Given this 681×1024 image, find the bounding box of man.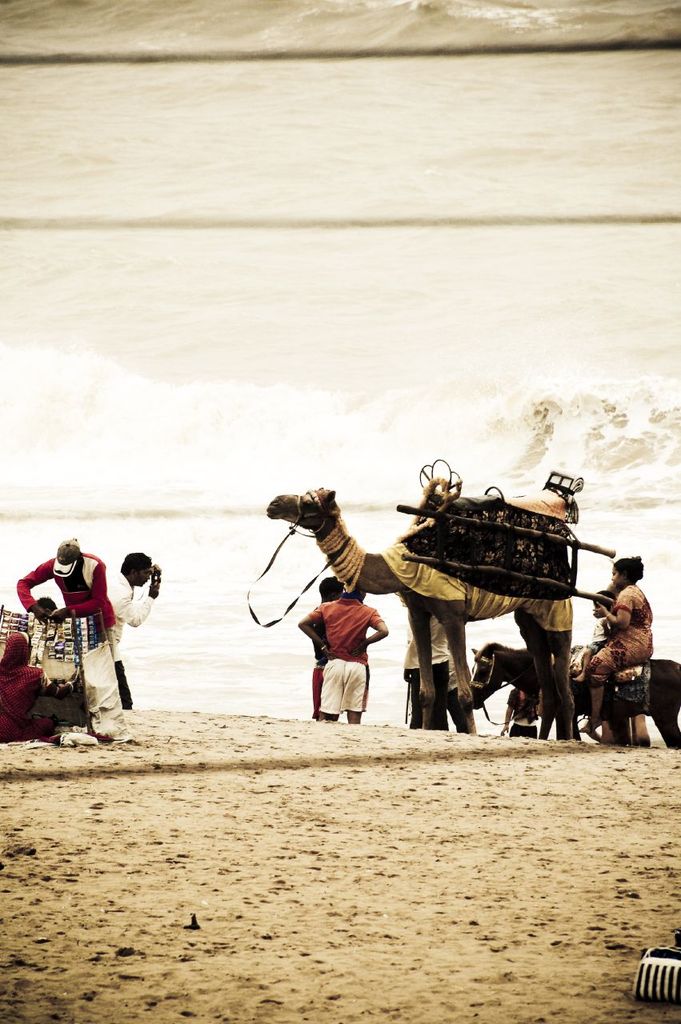
{"left": 303, "top": 581, "right": 387, "bottom": 719}.
